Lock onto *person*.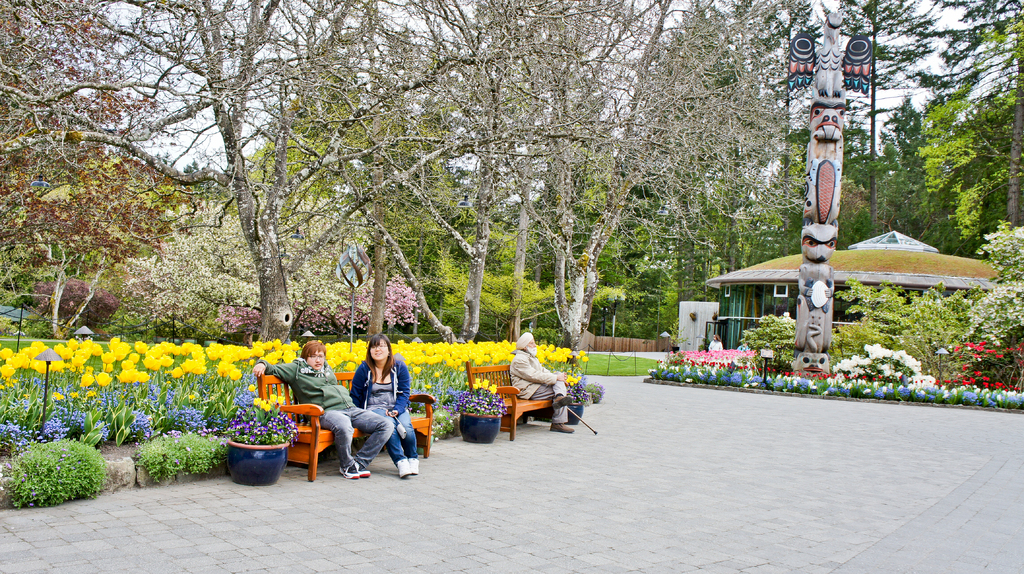
Locked: region(737, 342, 751, 355).
